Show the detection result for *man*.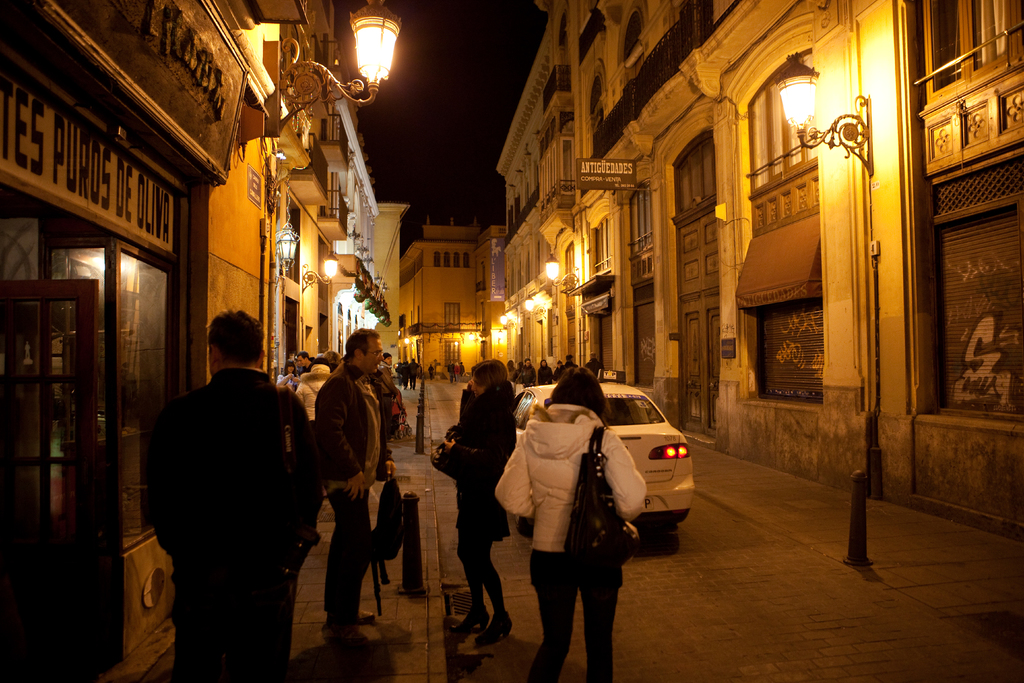
406/355/420/393.
